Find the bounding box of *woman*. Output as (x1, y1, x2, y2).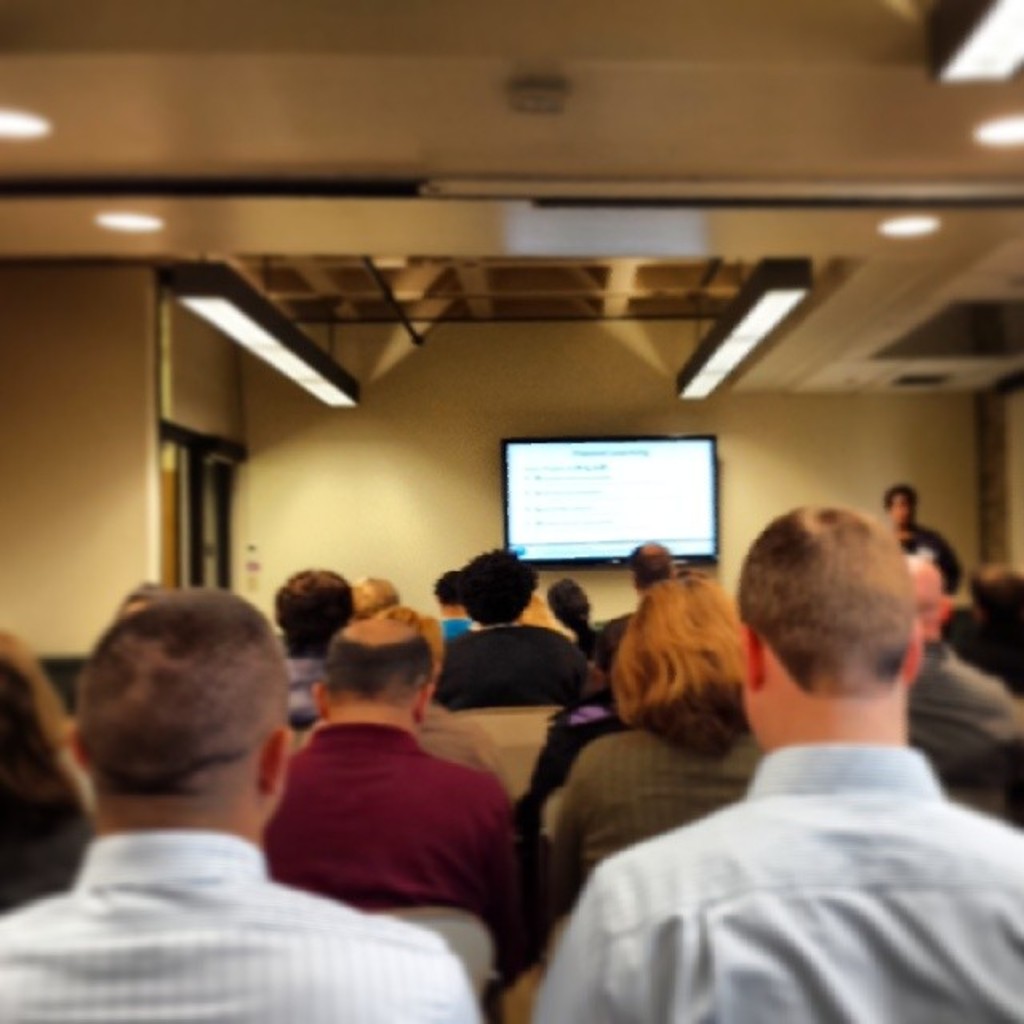
(554, 587, 768, 875).
